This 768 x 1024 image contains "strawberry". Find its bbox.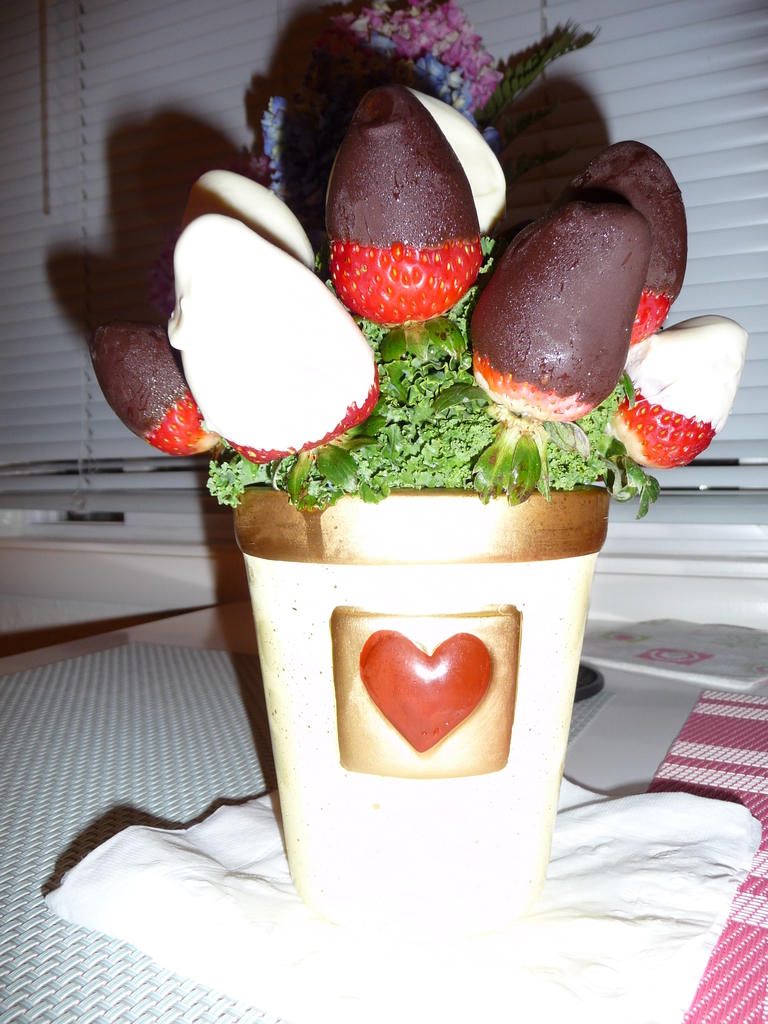
599, 348, 734, 493.
